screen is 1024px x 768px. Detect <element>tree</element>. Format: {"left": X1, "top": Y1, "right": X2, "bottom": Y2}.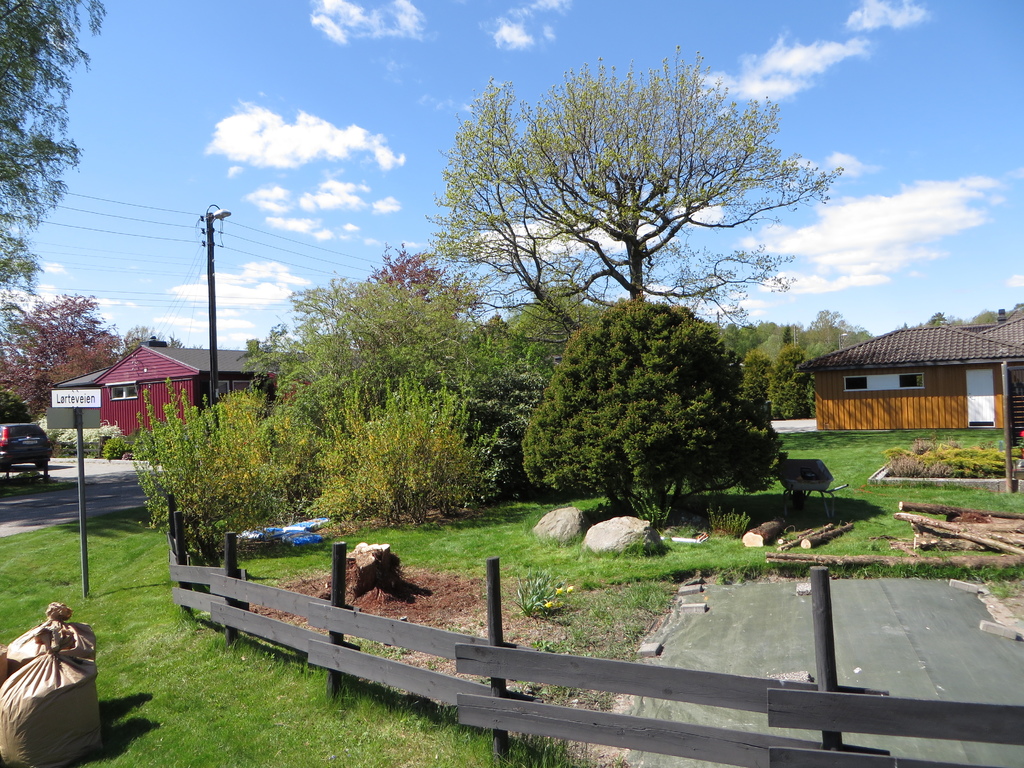
{"left": 422, "top": 50, "right": 819, "bottom": 331}.
